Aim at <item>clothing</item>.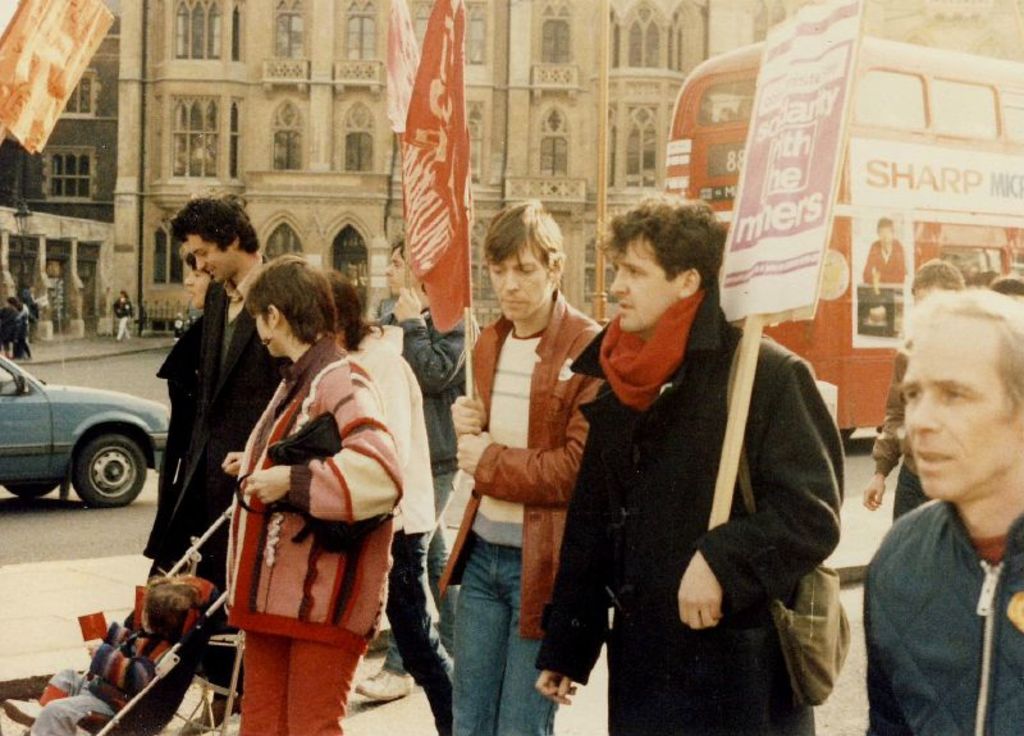
Aimed at box(196, 270, 278, 561).
